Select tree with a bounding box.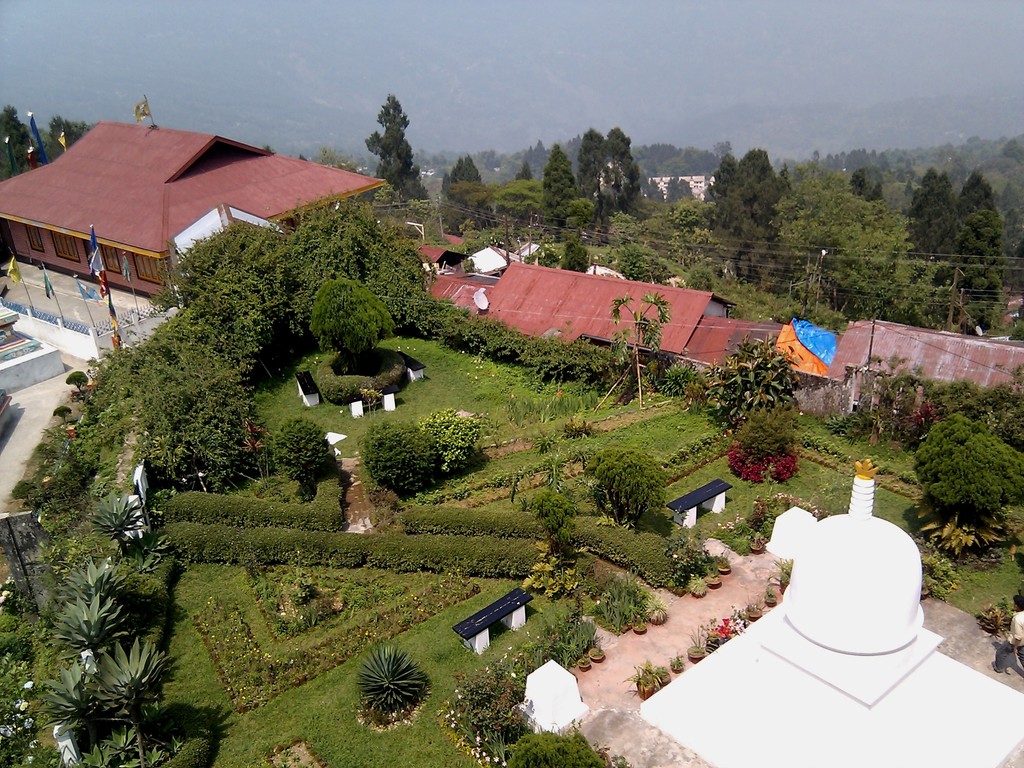
left=35, top=311, right=277, bottom=480.
